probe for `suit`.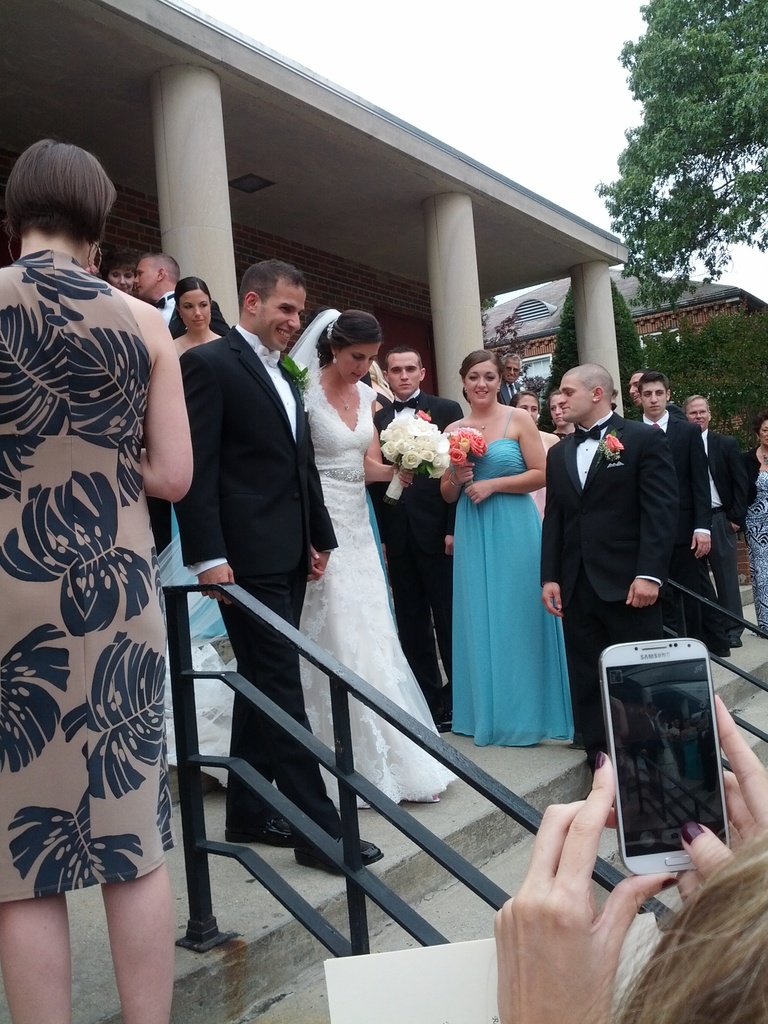
Probe result: bbox=[702, 423, 751, 638].
